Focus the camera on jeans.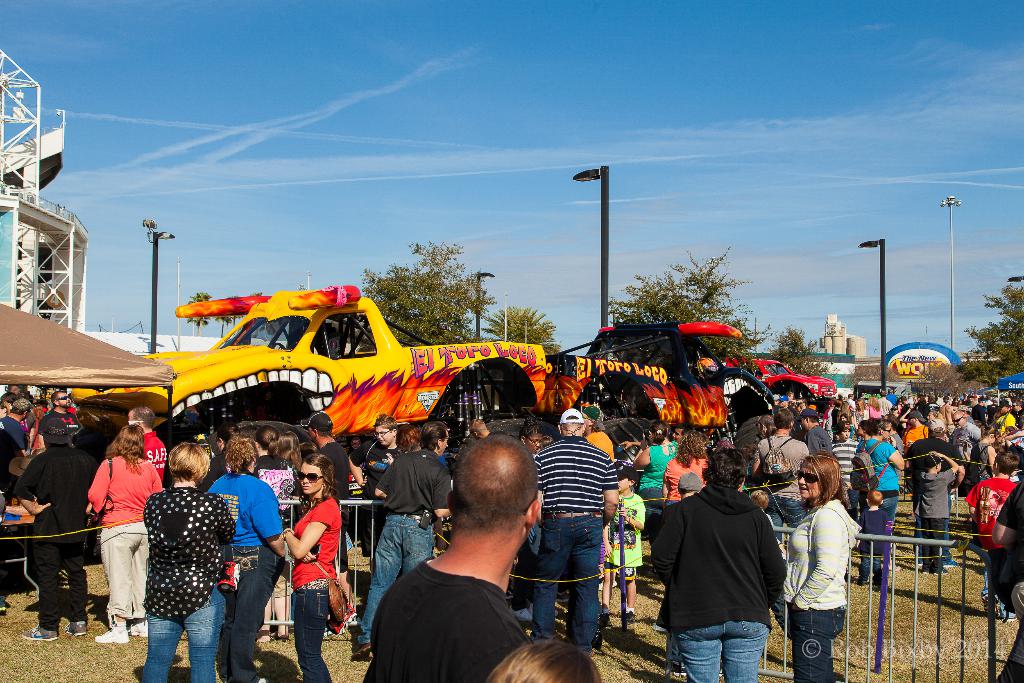
Focus region: {"left": 791, "top": 609, "right": 846, "bottom": 682}.
